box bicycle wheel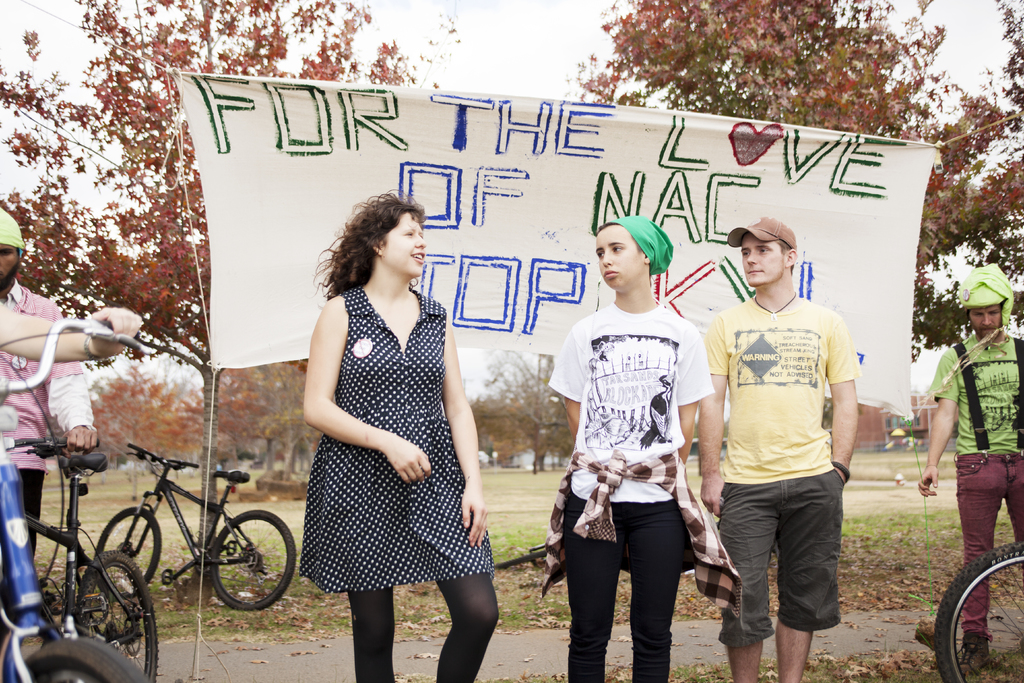
17,636,147,682
